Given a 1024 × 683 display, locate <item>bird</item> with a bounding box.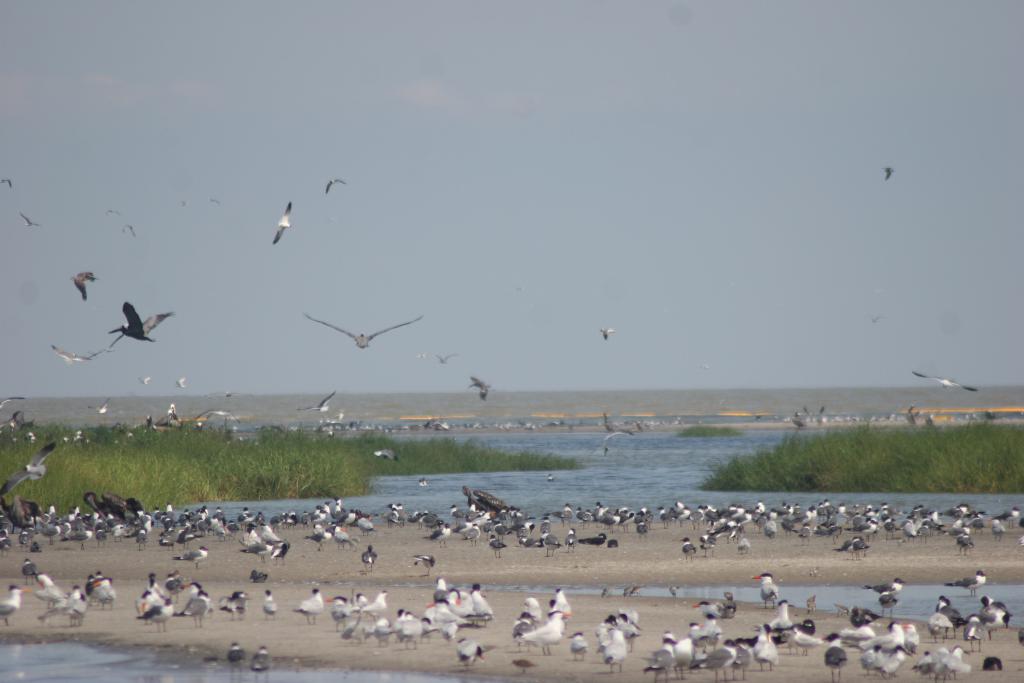
Located: 881,163,899,183.
